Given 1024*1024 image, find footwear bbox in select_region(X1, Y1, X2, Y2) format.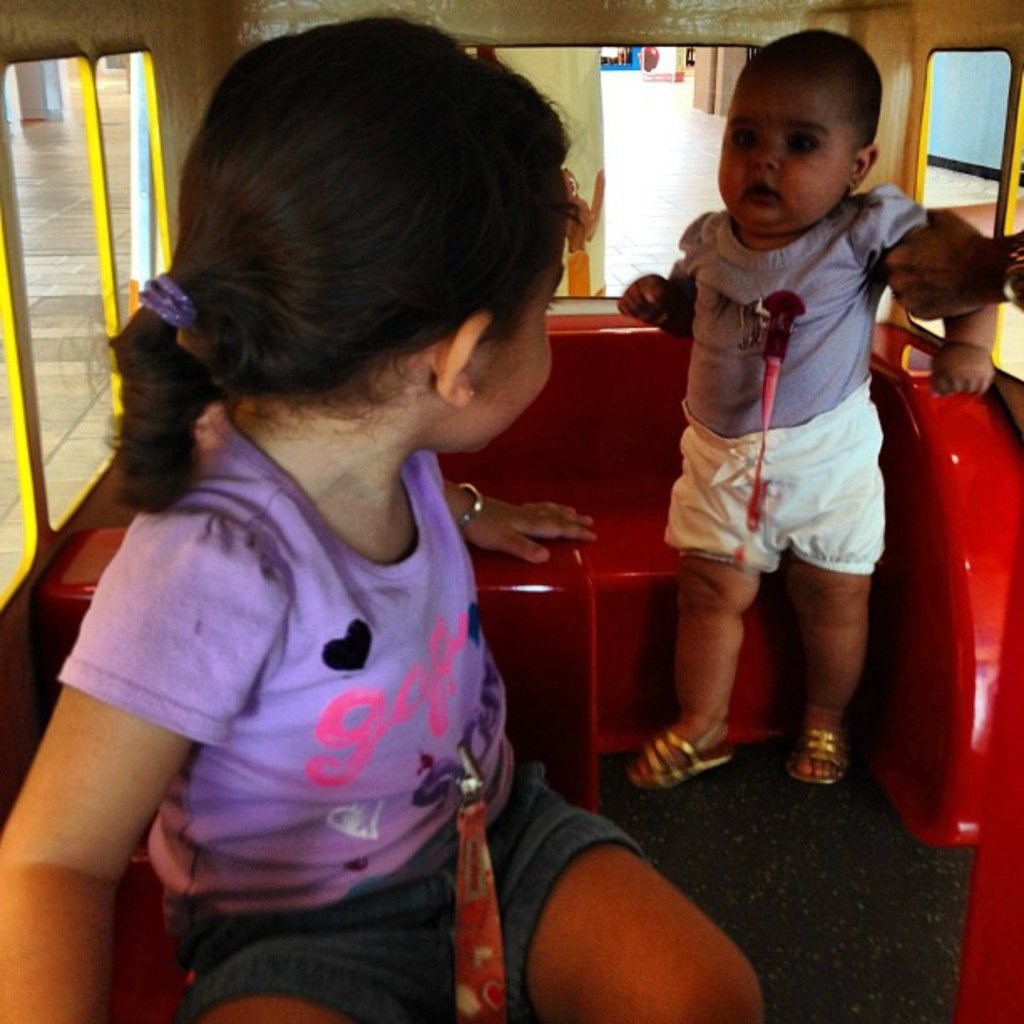
select_region(626, 711, 735, 778).
